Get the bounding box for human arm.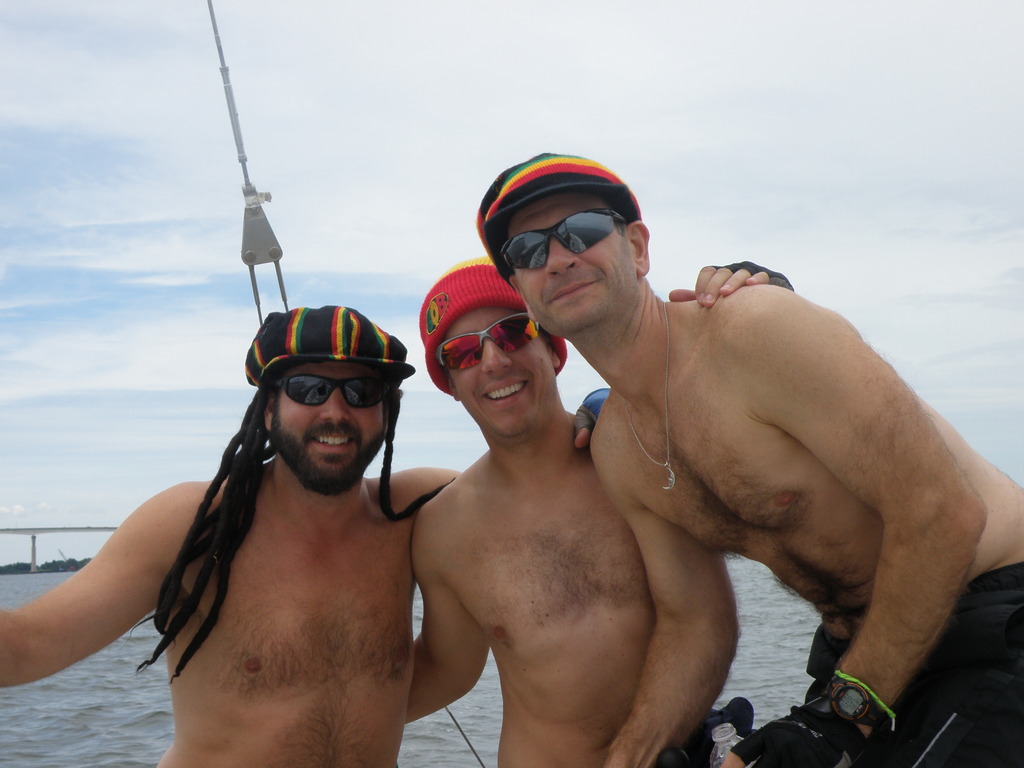
(left=370, top=386, right=608, bottom=554).
